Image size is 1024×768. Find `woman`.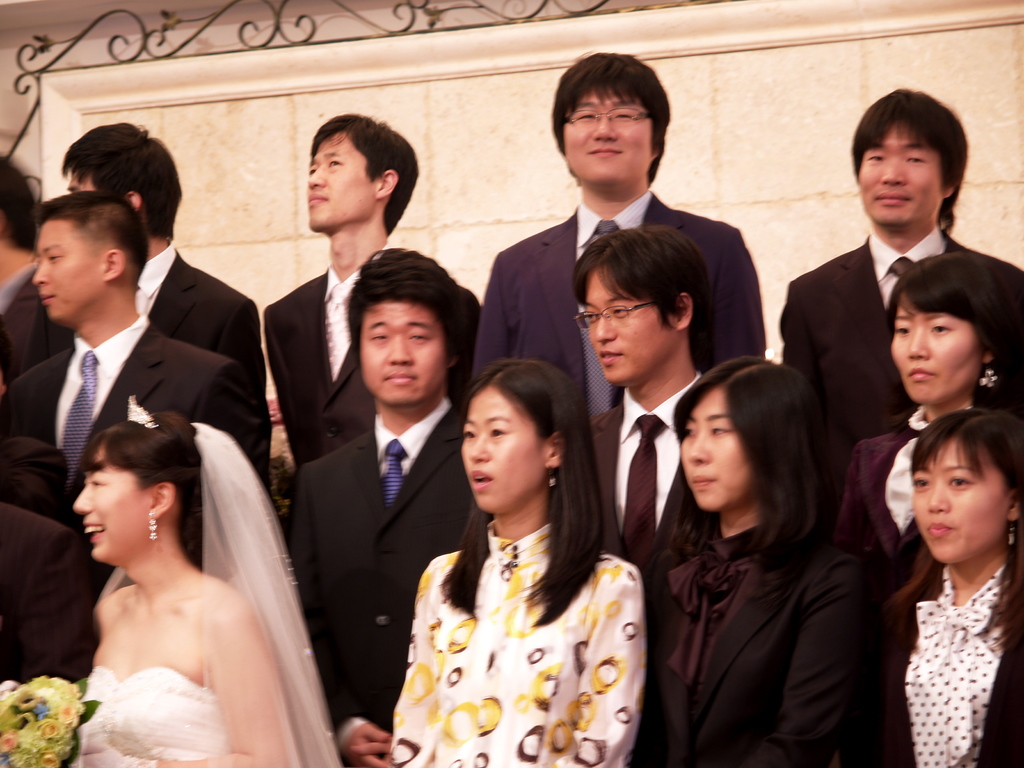
bbox=(867, 408, 1023, 767).
